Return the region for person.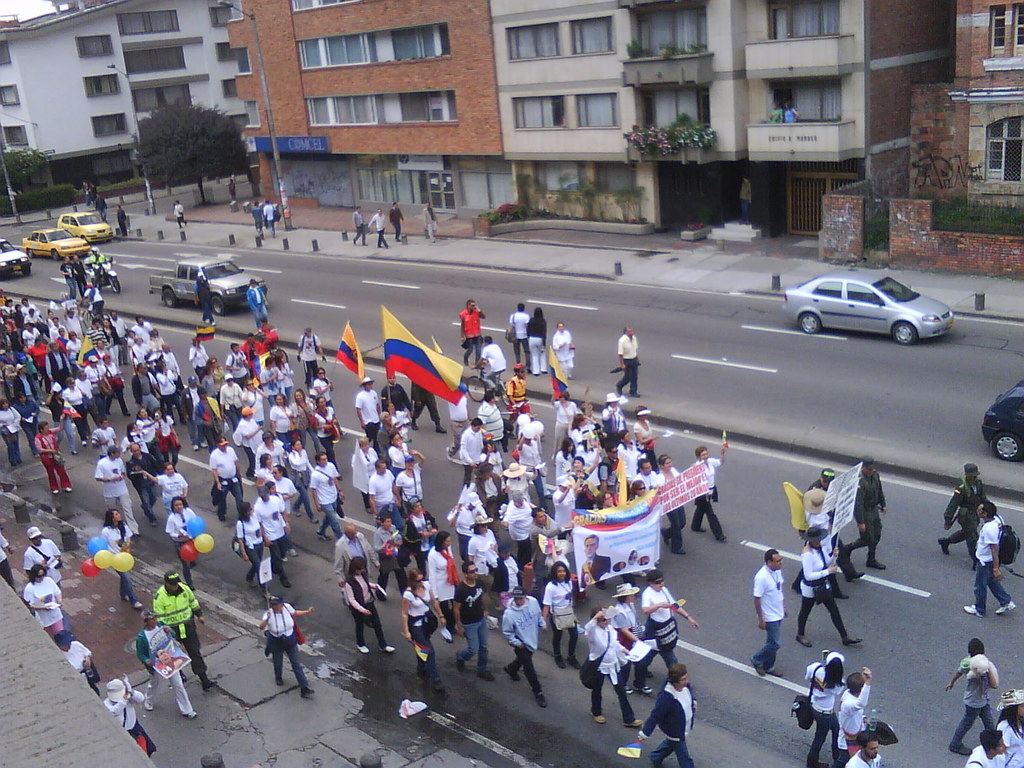
detection(838, 730, 890, 767).
